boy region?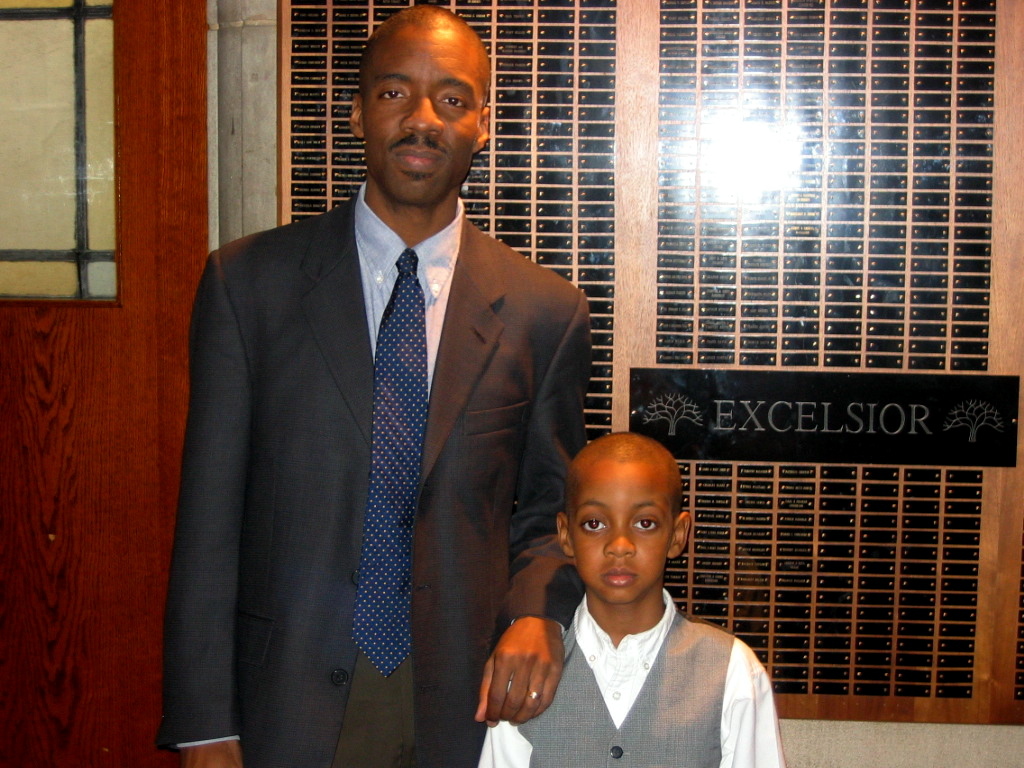
{"left": 472, "top": 432, "right": 785, "bottom": 767}
